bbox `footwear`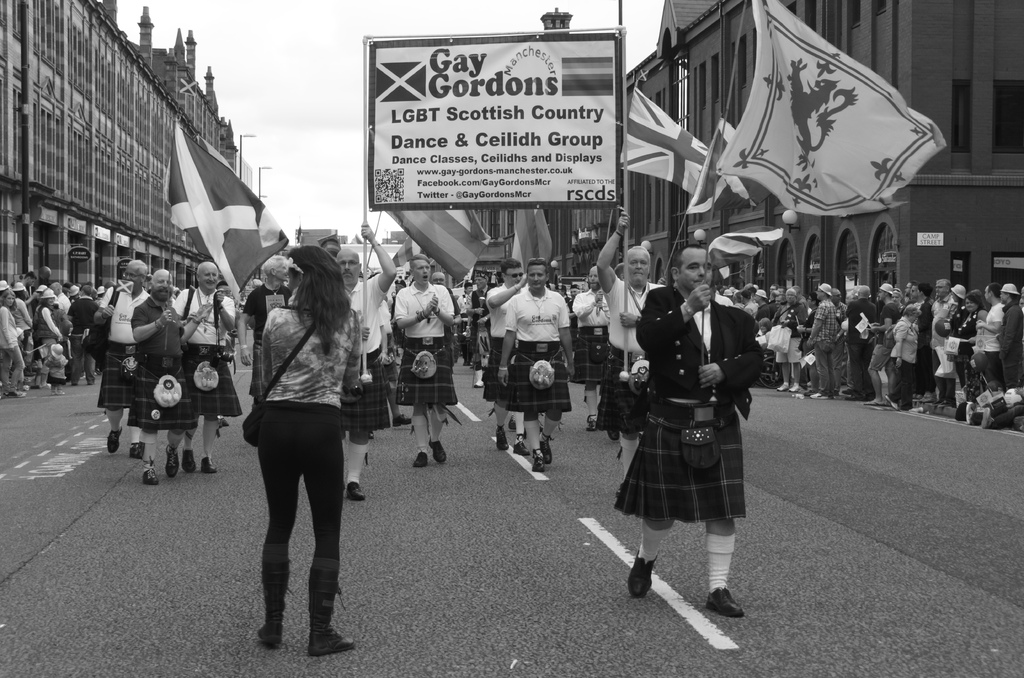
<box>528,448,543,472</box>
